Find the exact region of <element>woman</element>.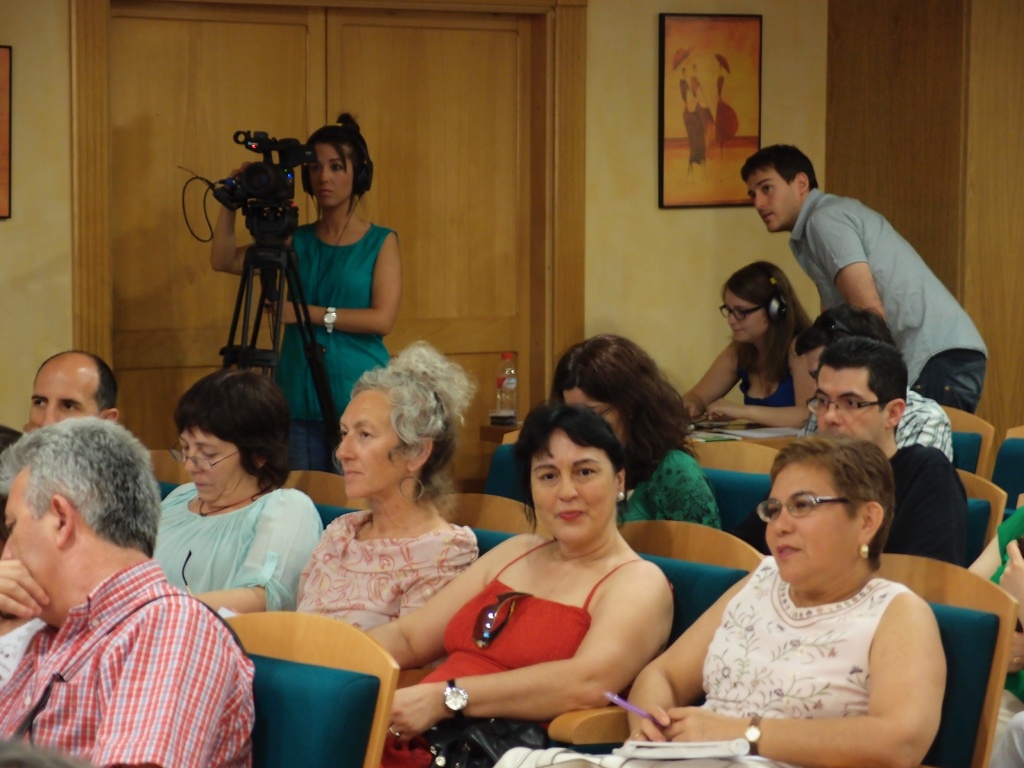
Exact region: locate(630, 441, 947, 767).
